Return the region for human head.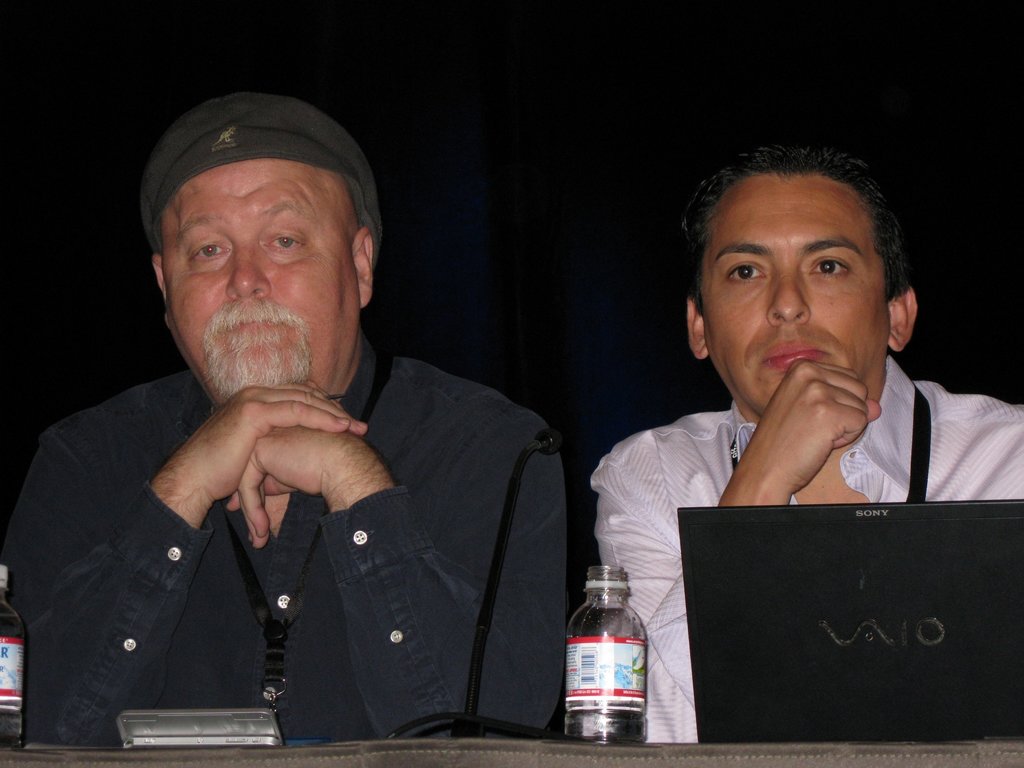
676/145/916/420.
